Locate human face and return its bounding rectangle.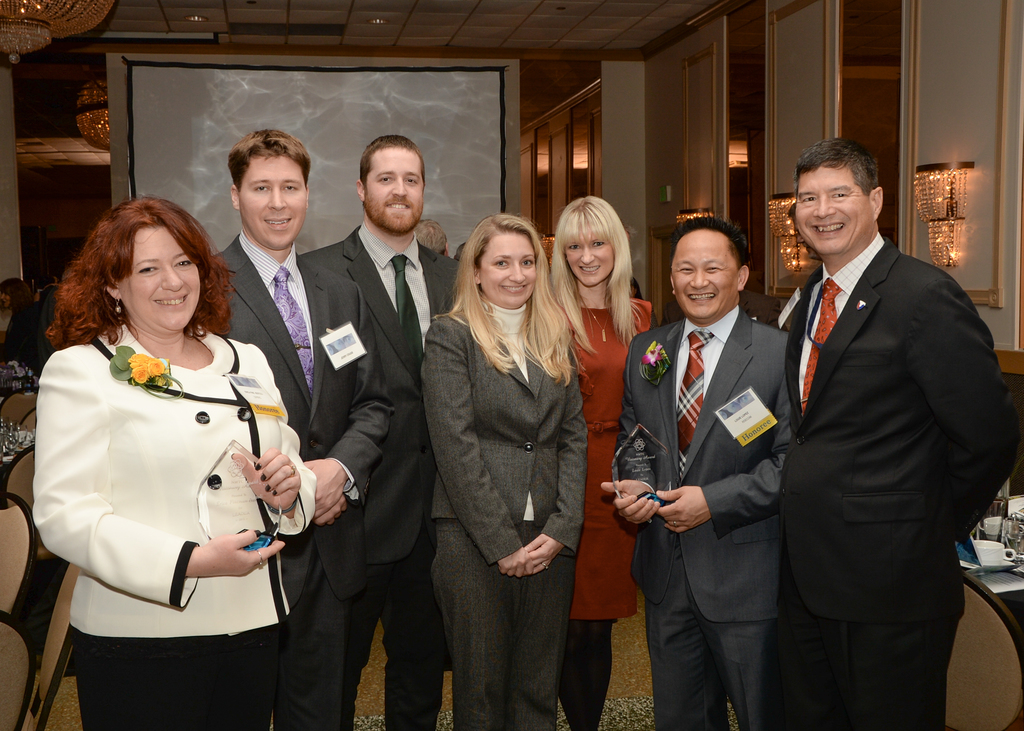
box(117, 224, 199, 330).
